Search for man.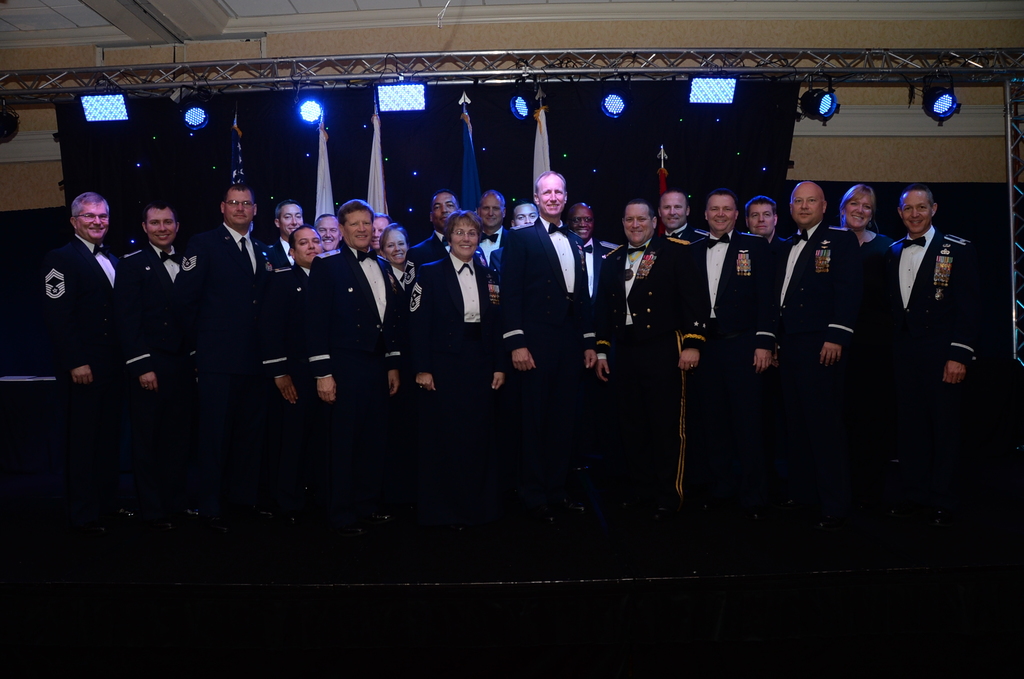
Found at [203,186,265,524].
